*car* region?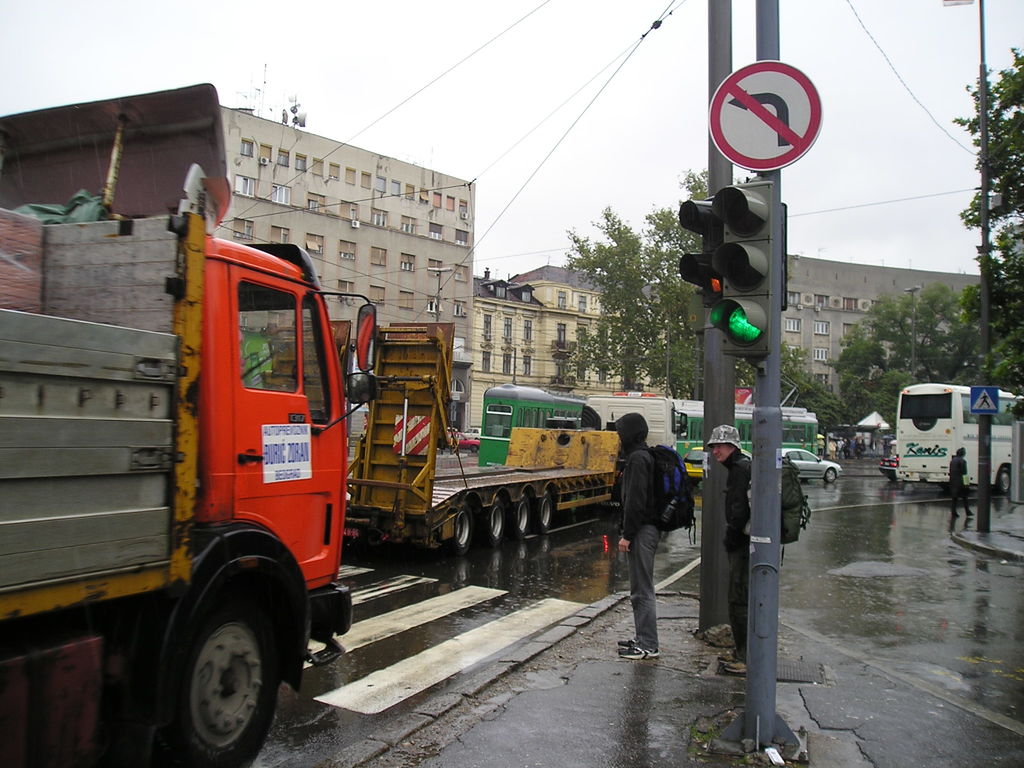
l=781, t=448, r=842, b=481
